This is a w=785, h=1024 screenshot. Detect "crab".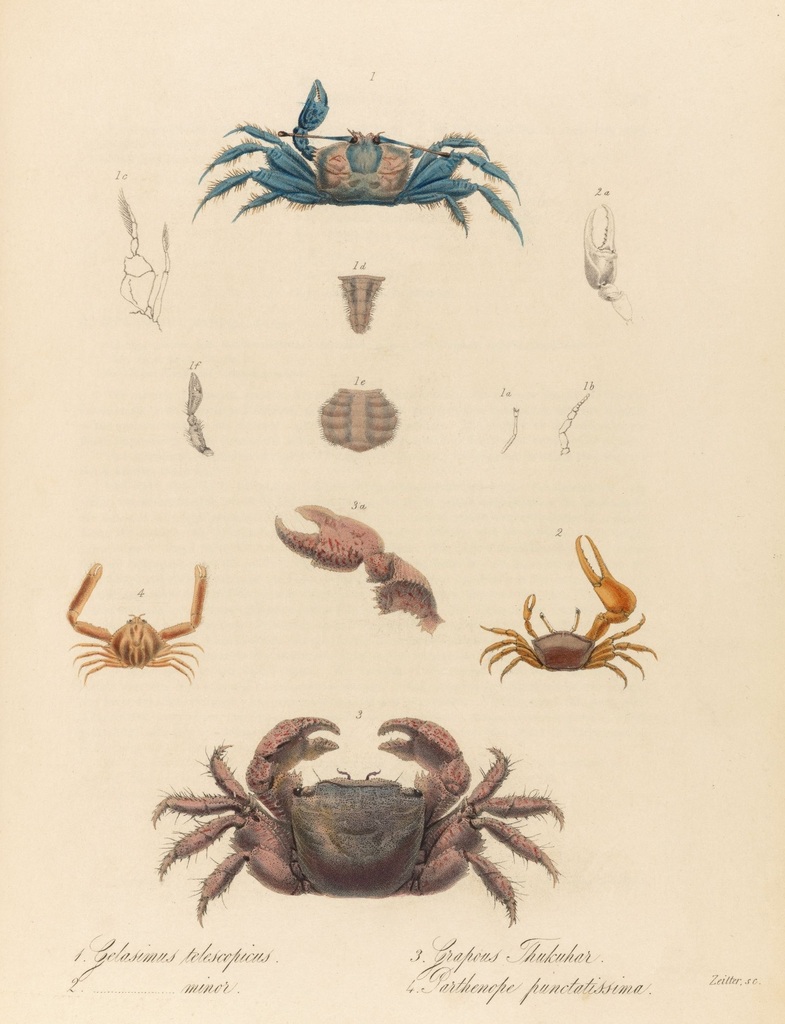
{"left": 188, "top": 78, "right": 523, "bottom": 246}.
